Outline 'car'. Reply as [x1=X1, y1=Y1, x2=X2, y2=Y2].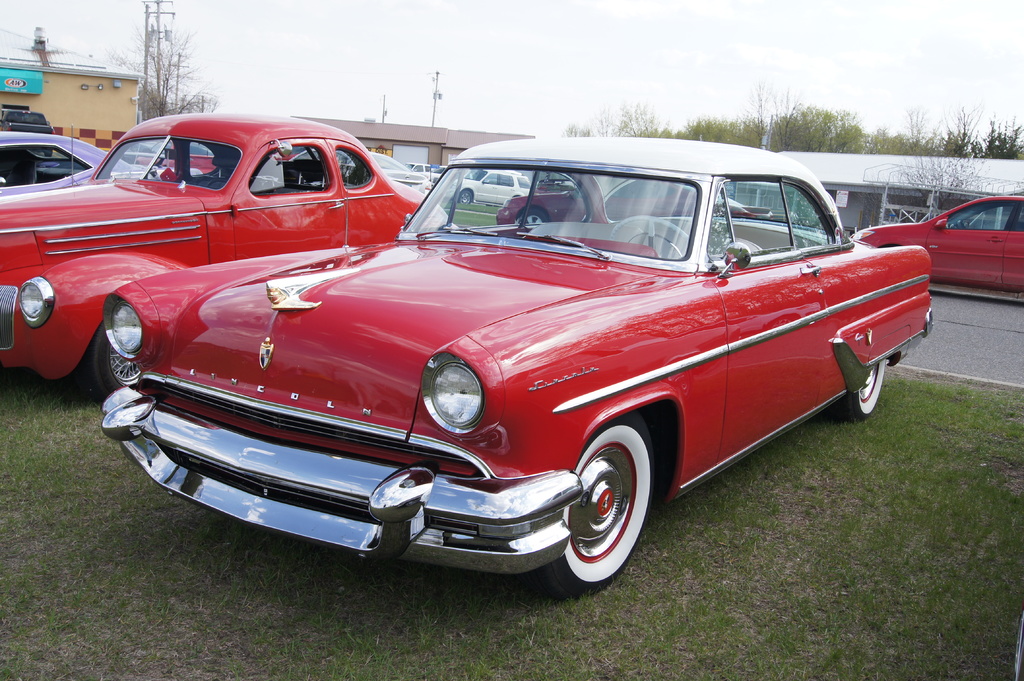
[x1=77, y1=144, x2=934, y2=598].
